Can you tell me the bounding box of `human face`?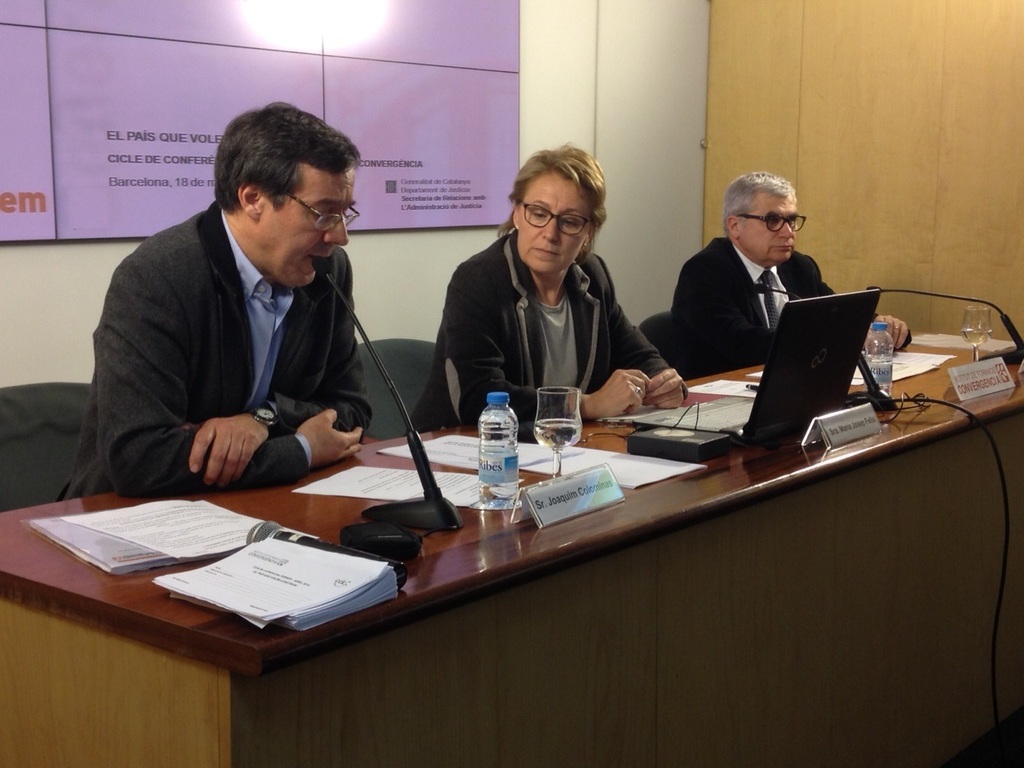
[514, 178, 590, 272].
